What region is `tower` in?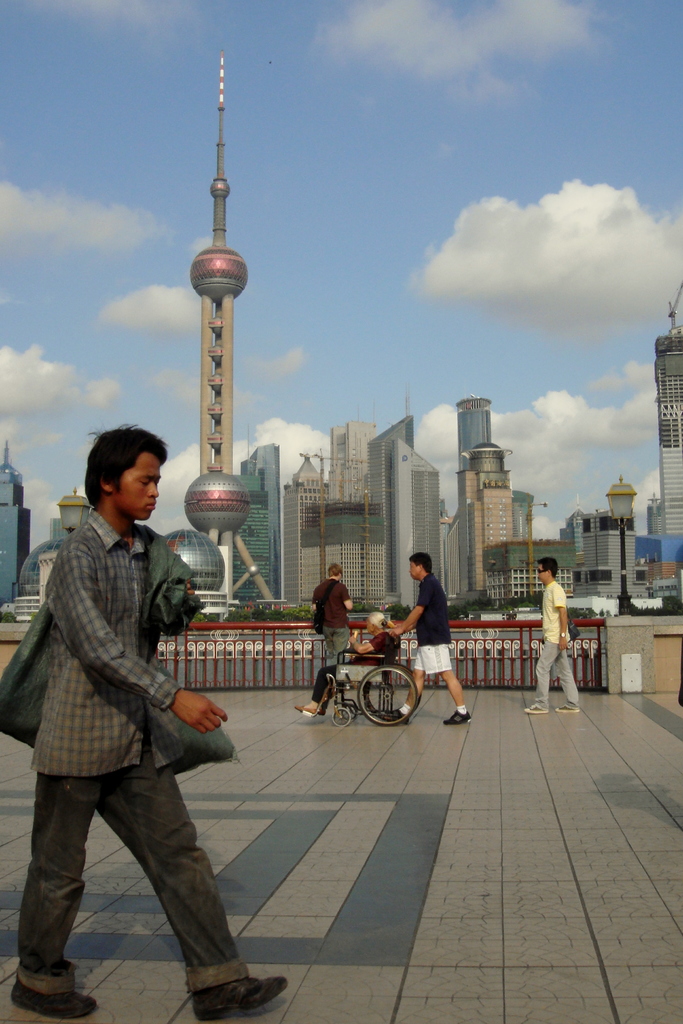
bbox(243, 474, 278, 608).
